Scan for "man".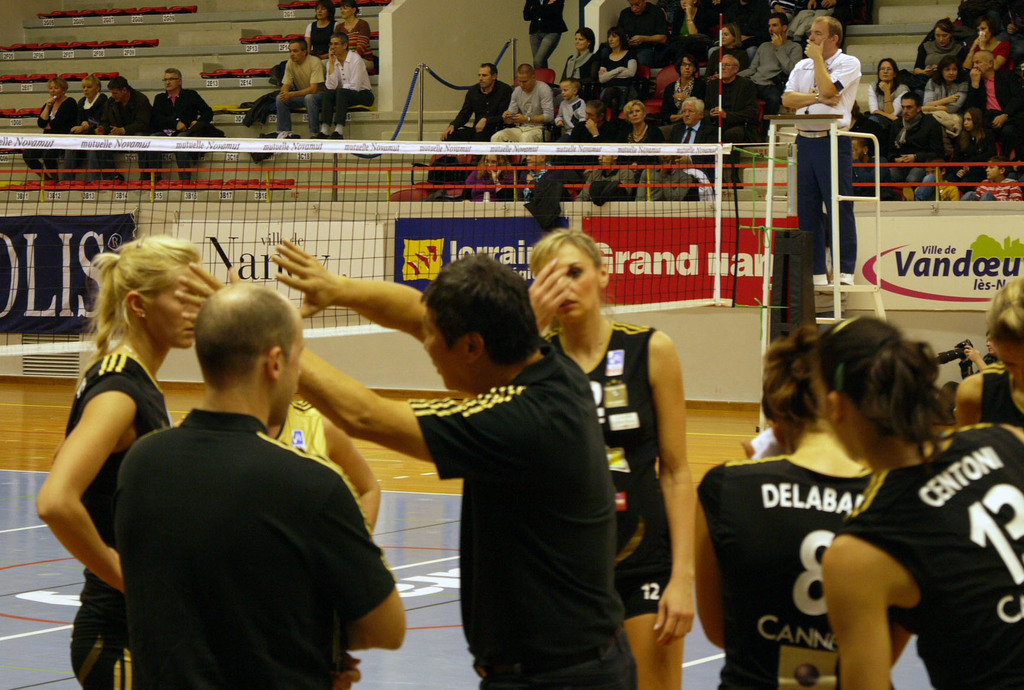
Scan result: bbox=[774, 11, 855, 291].
